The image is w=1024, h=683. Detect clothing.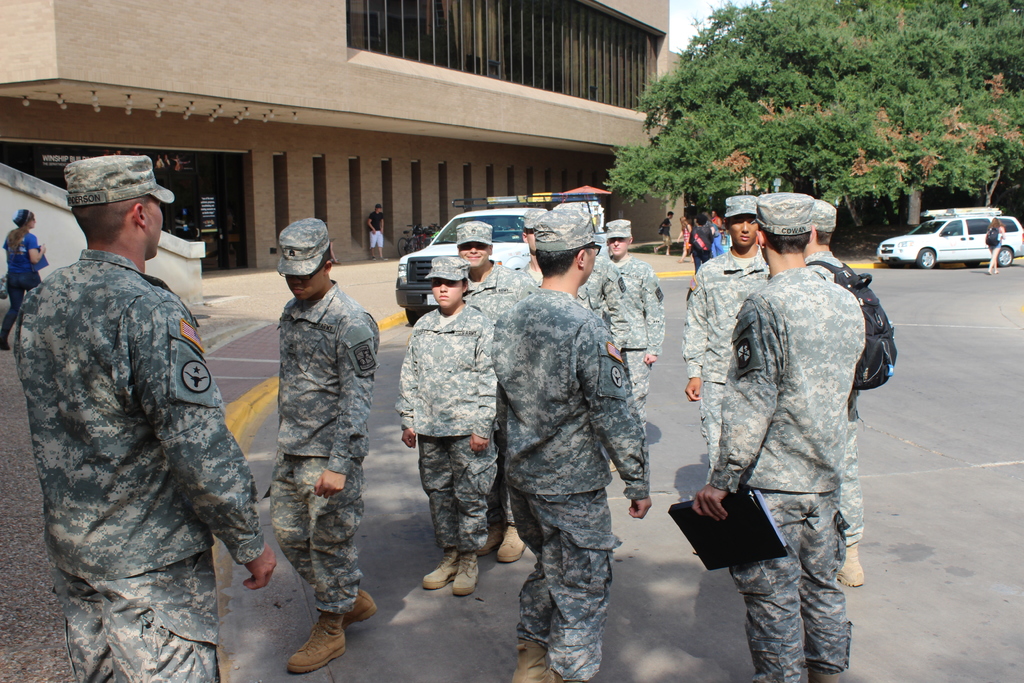
Detection: bbox(57, 151, 189, 223).
